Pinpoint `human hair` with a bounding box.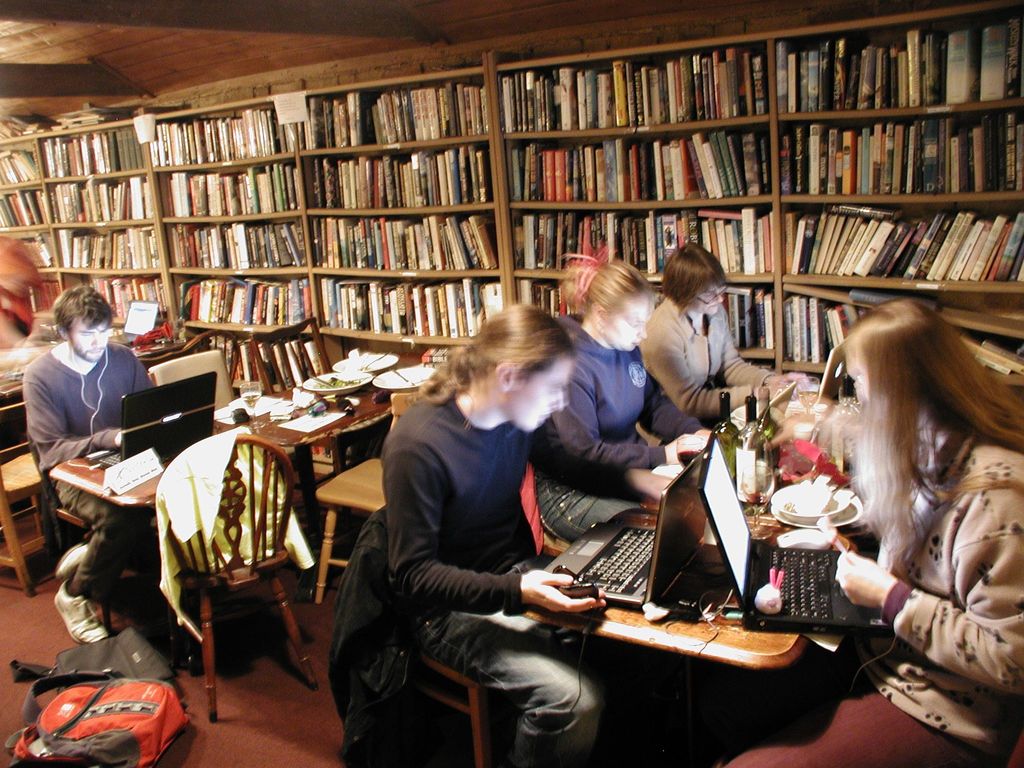
x1=659 y1=246 x2=730 y2=312.
